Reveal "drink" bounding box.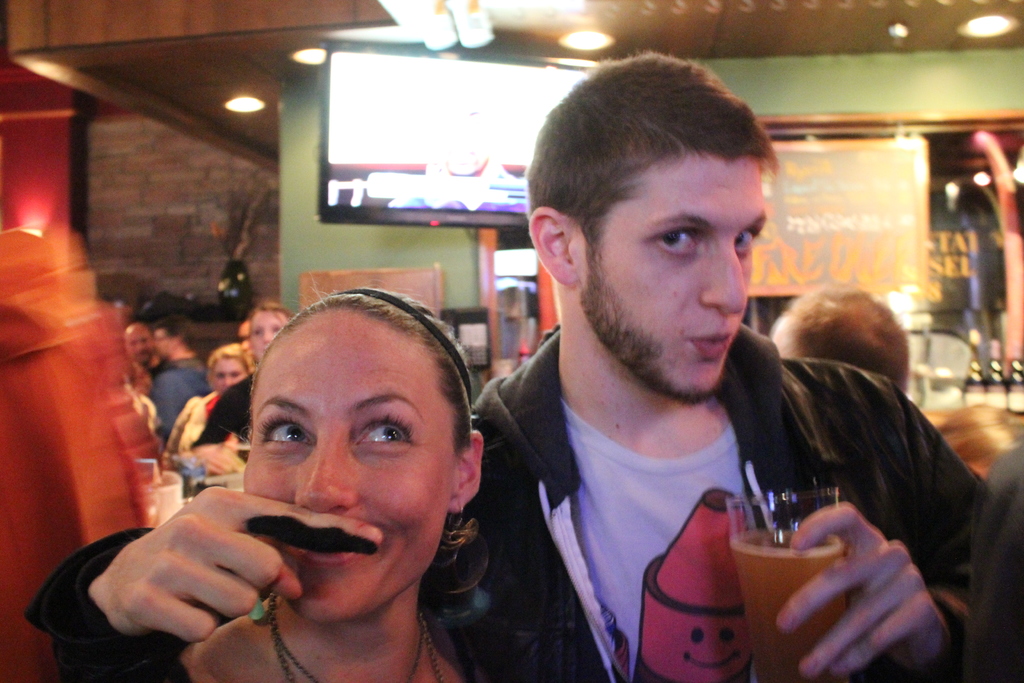
Revealed: rect(730, 528, 856, 682).
